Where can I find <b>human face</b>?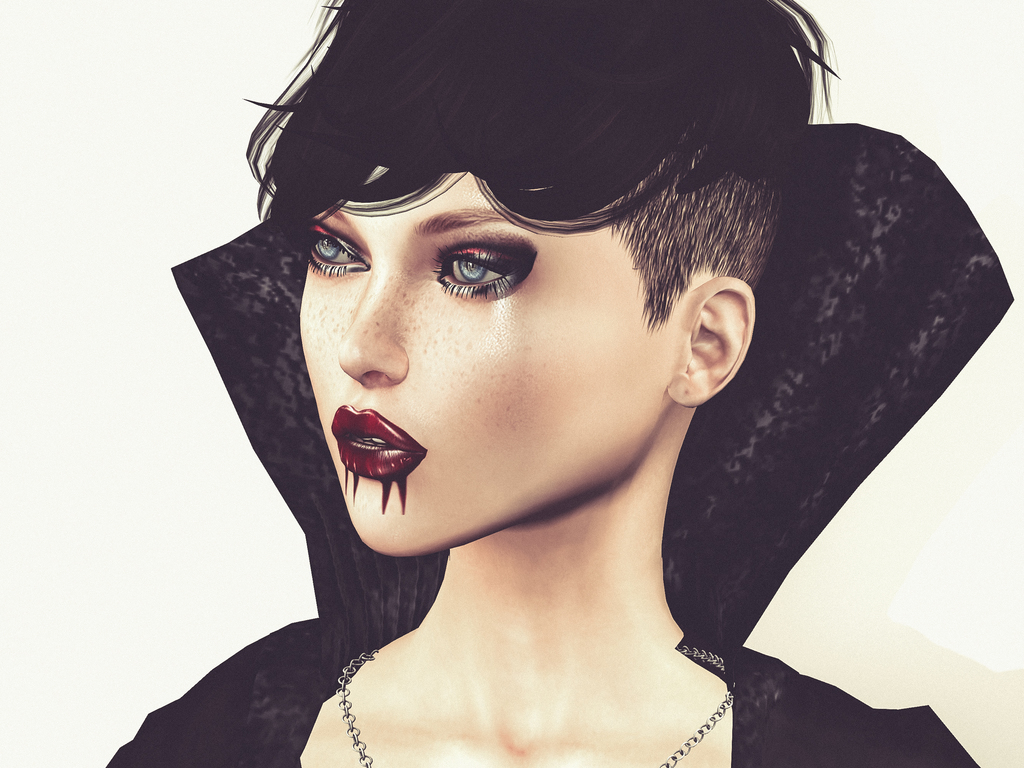
You can find it at bbox=(293, 165, 684, 559).
